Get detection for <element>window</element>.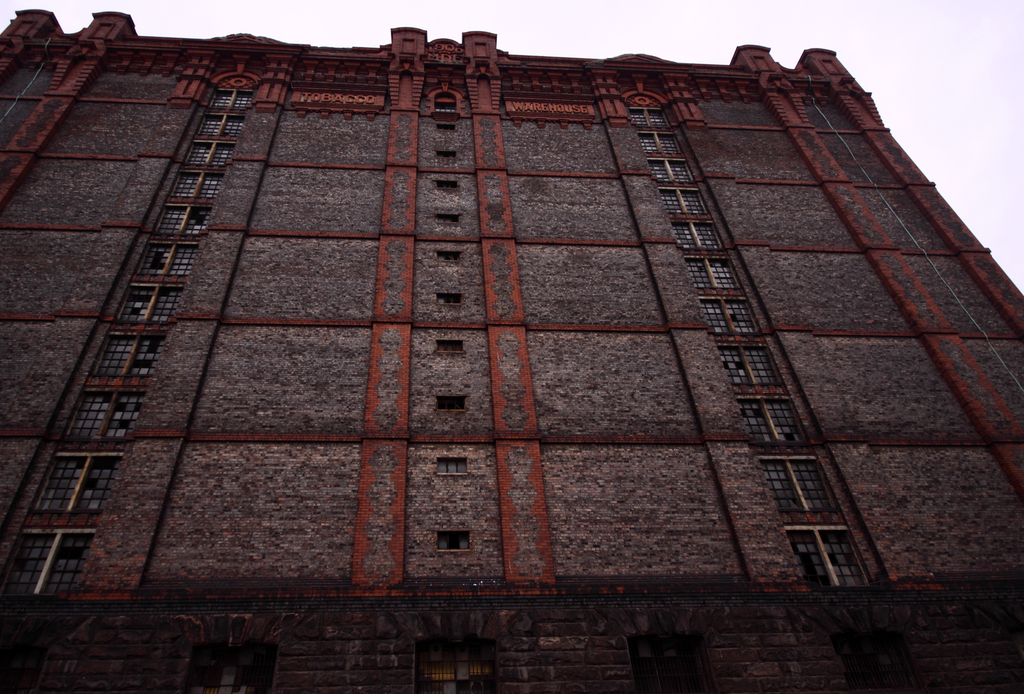
Detection: select_region(435, 251, 463, 263).
